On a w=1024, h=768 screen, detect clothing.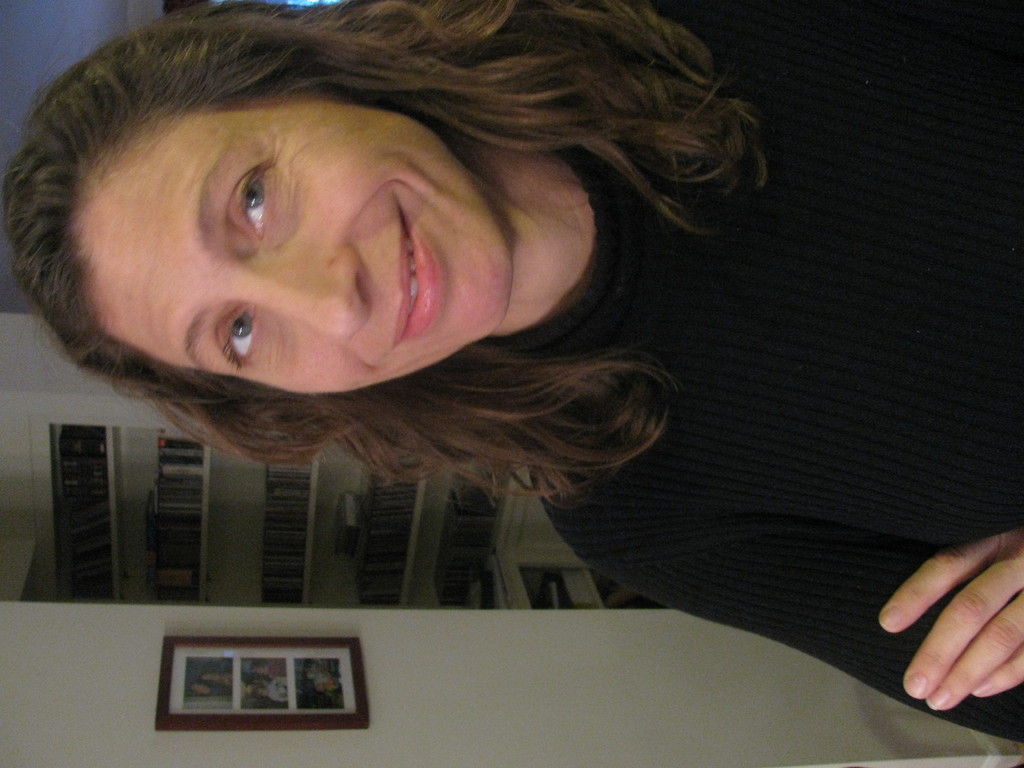
l=532, t=5, r=1019, b=741.
